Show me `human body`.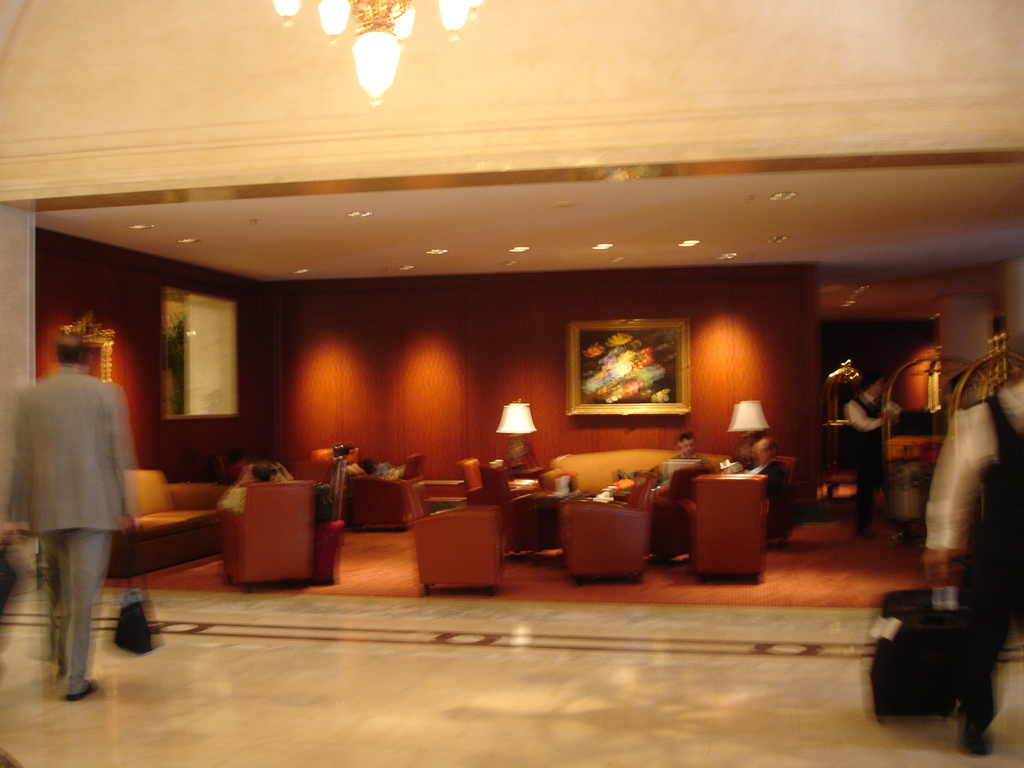
`human body` is here: <bbox>21, 339, 138, 708</bbox>.
